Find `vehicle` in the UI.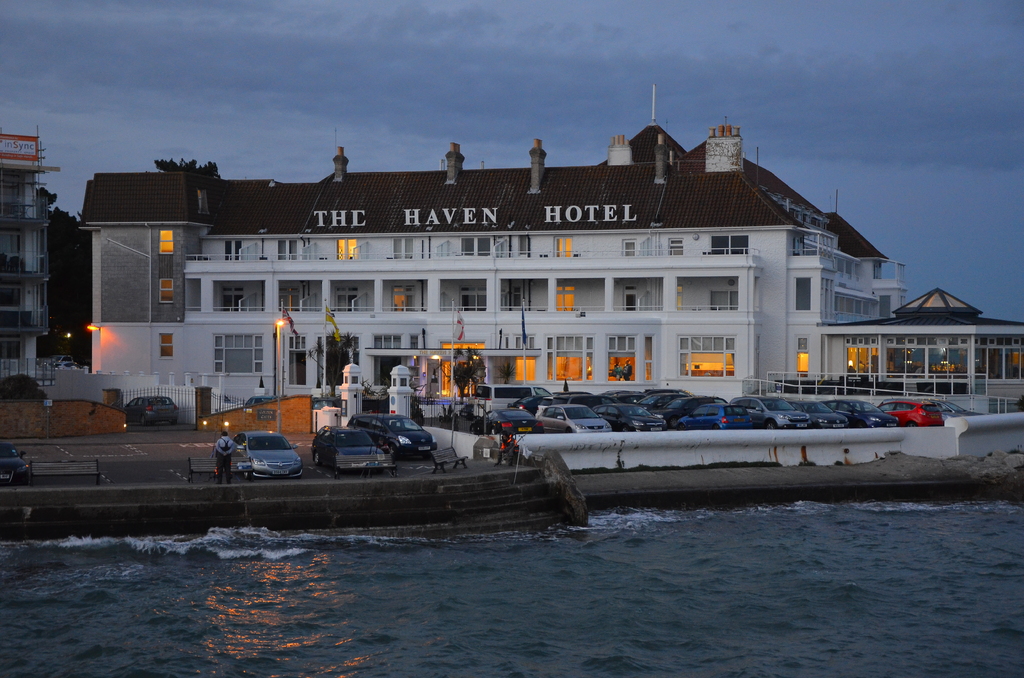
UI element at (931,396,985,423).
